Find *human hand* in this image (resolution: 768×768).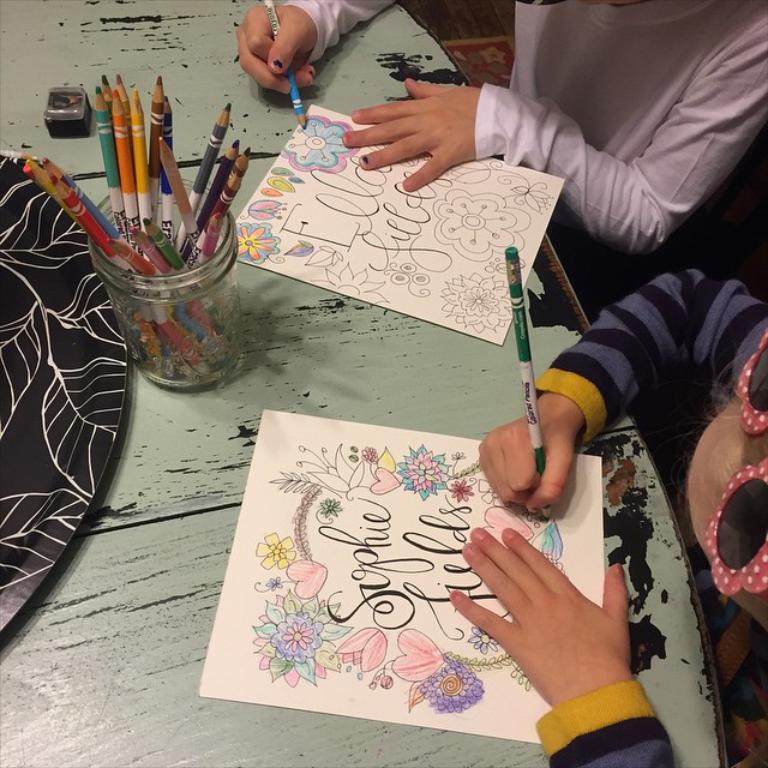
(493, 426, 572, 511).
